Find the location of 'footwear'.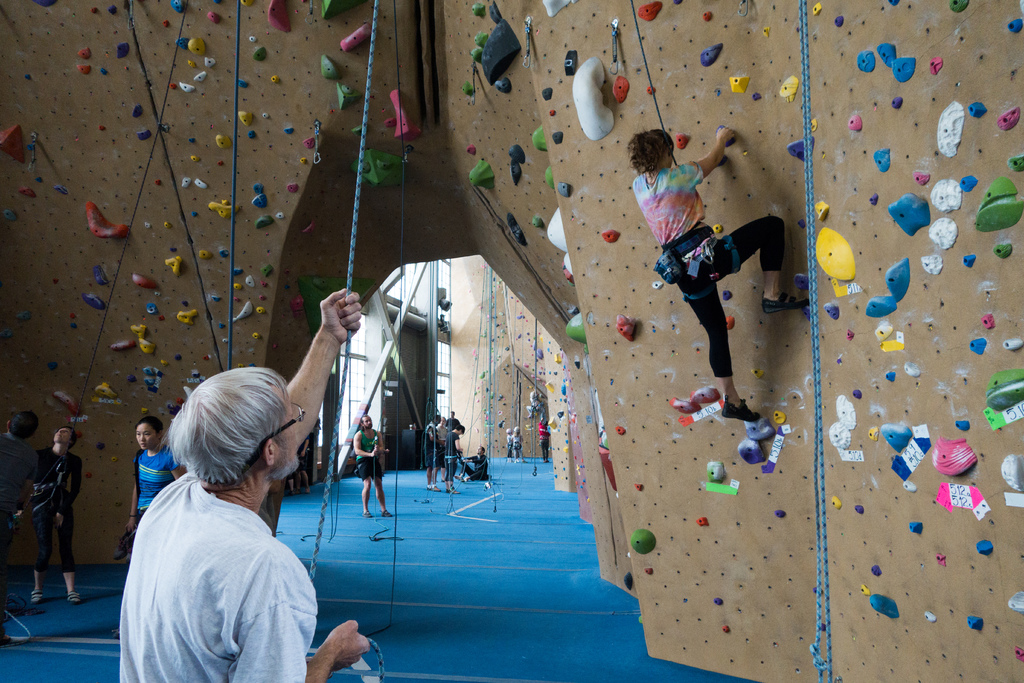
Location: [378,508,394,519].
